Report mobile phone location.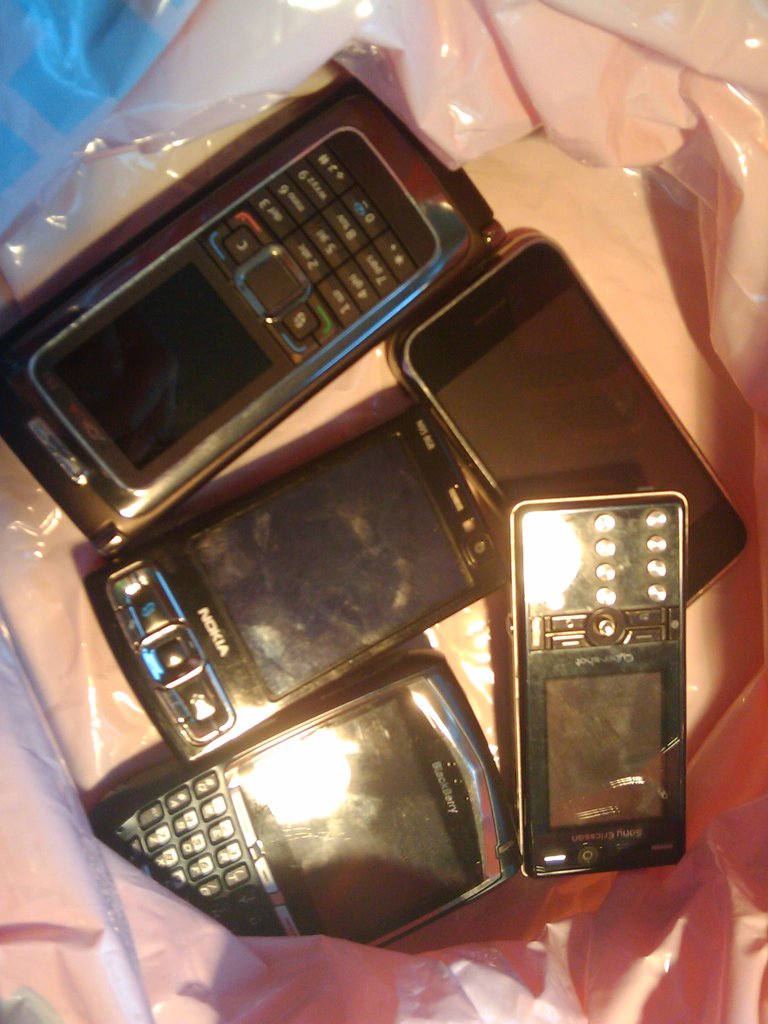
Report: (95,652,524,945).
